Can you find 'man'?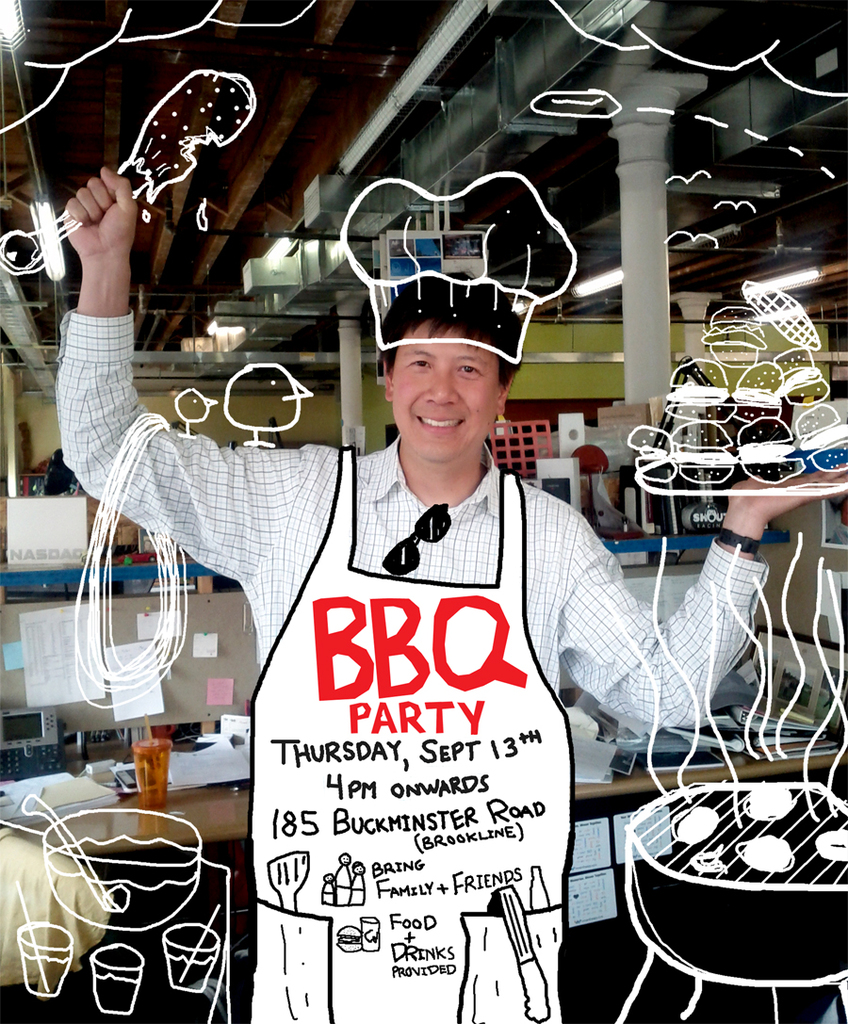
Yes, bounding box: (left=52, top=159, right=844, bottom=1023).
